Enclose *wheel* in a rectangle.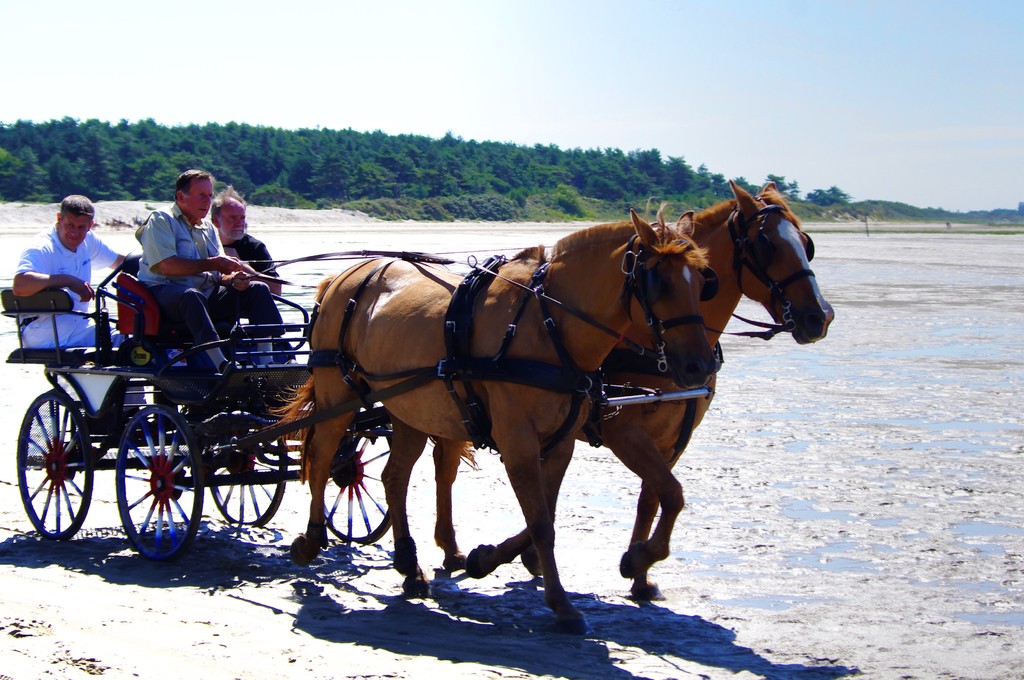
pyautogui.locateOnScreen(204, 408, 278, 524).
